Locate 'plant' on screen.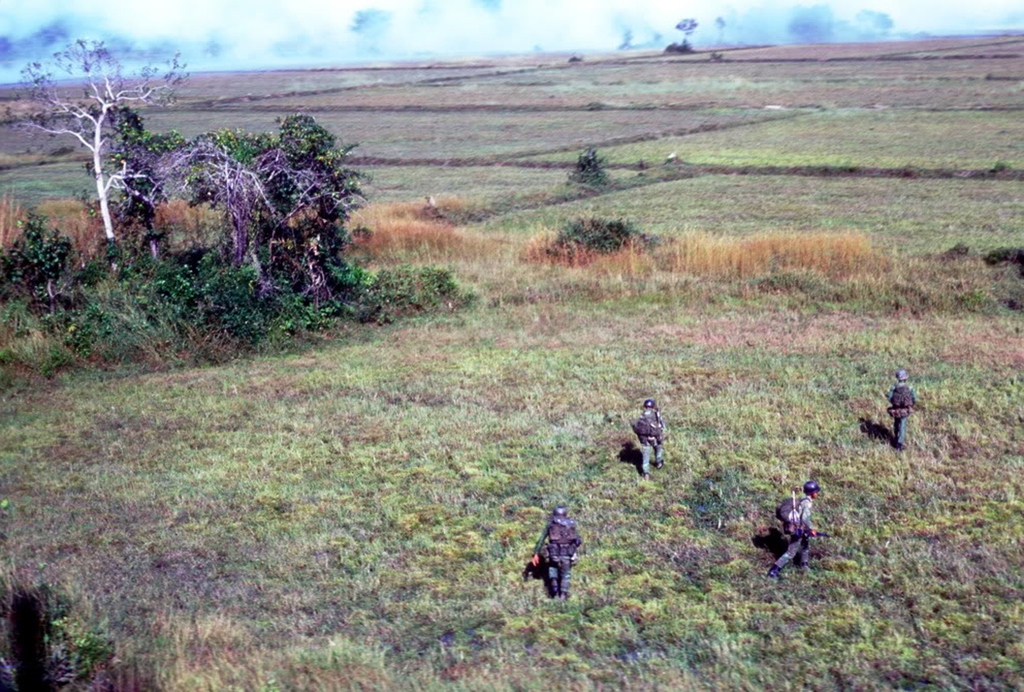
On screen at {"x1": 988, "y1": 244, "x2": 1023, "y2": 277}.
